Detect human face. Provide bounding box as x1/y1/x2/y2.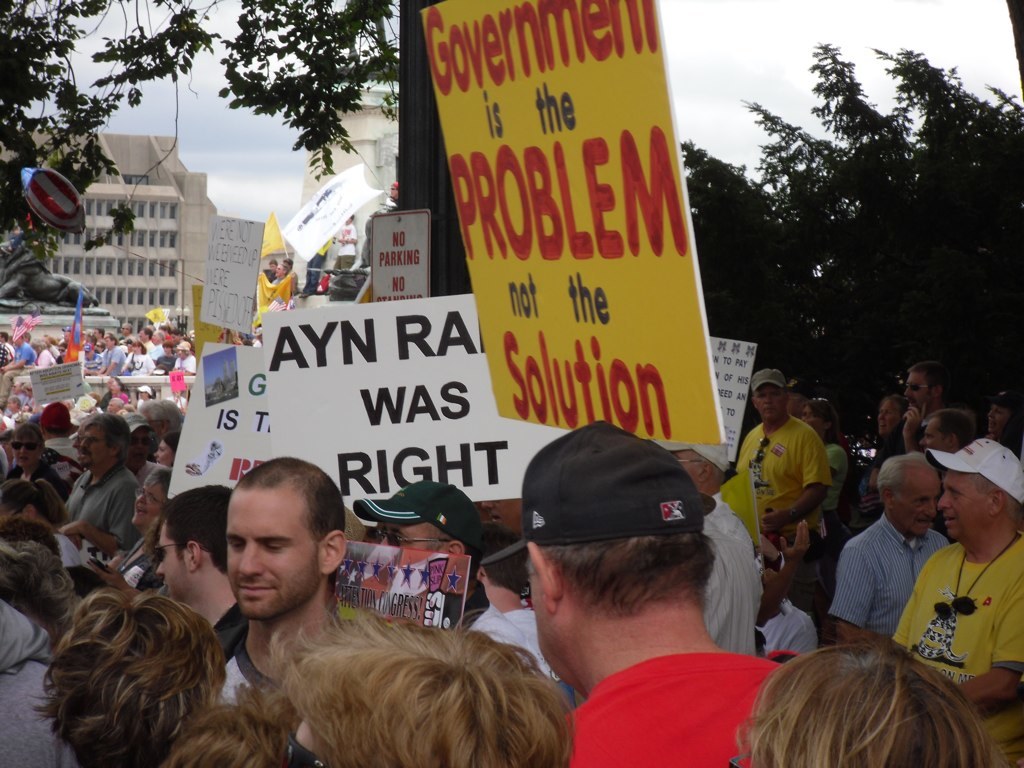
109/380/121/394.
